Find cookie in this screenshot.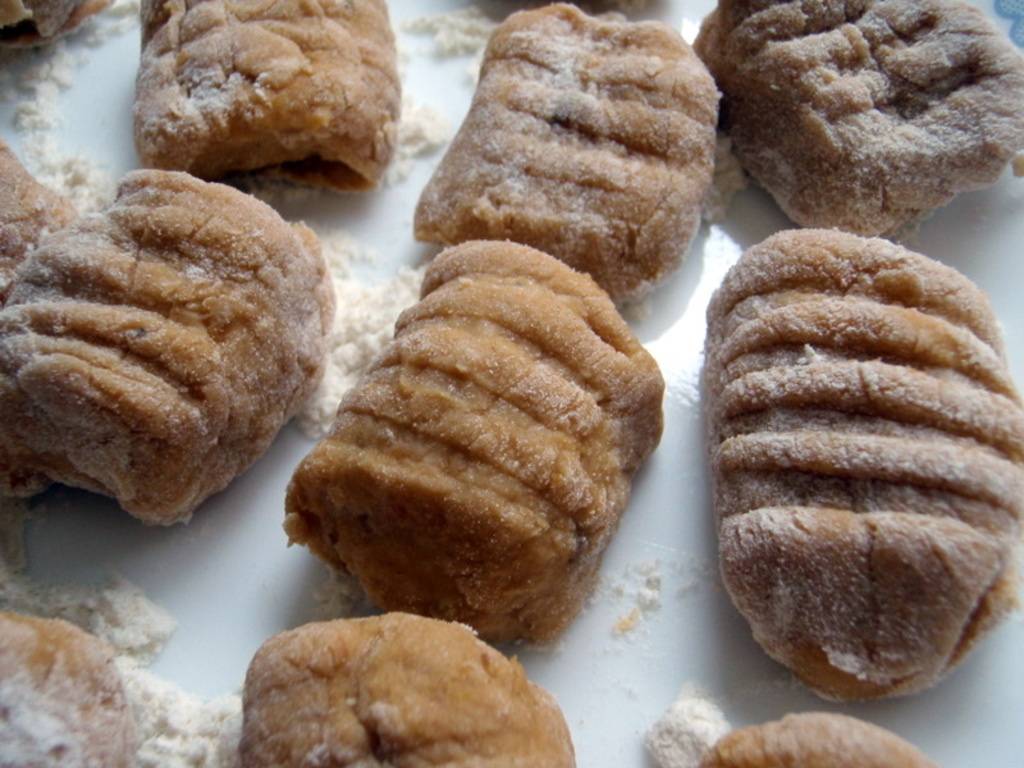
The bounding box for cookie is 0:611:136:767.
